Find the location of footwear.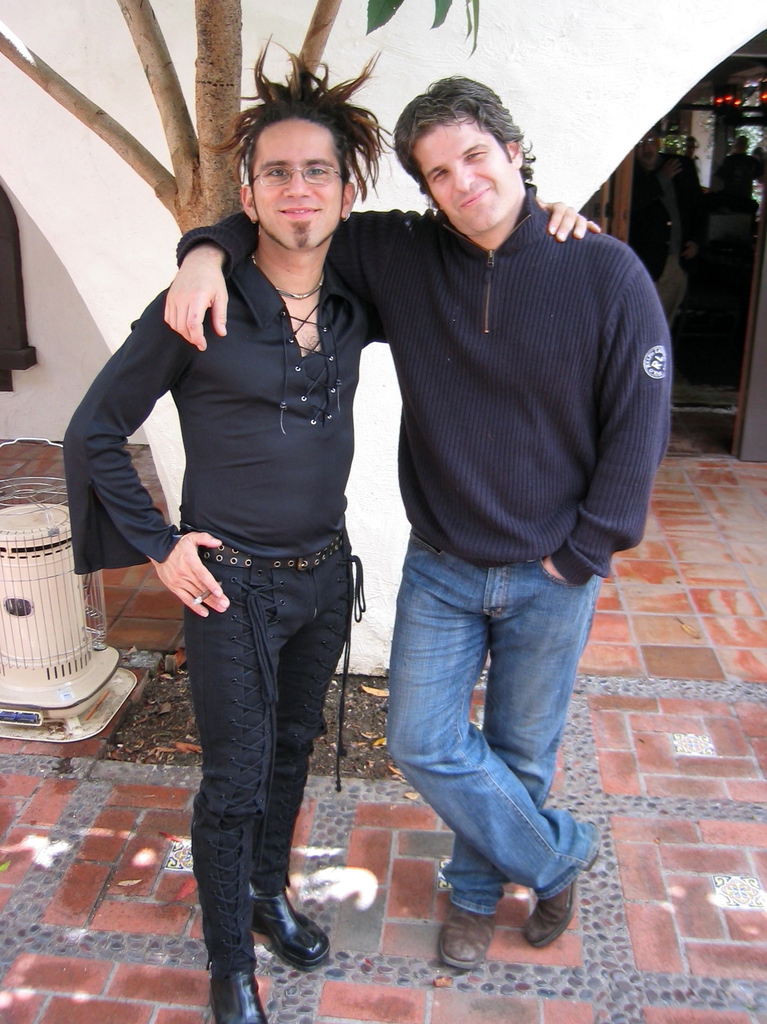
Location: Rect(252, 892, 334, 965).
